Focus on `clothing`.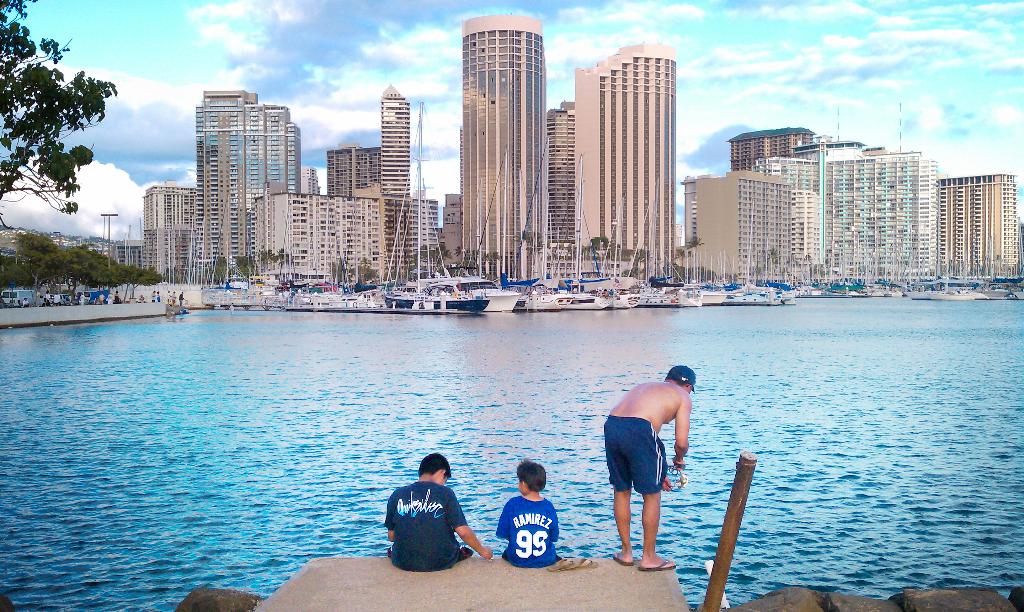
Focused at select_region(604, 417, 666, 493).
